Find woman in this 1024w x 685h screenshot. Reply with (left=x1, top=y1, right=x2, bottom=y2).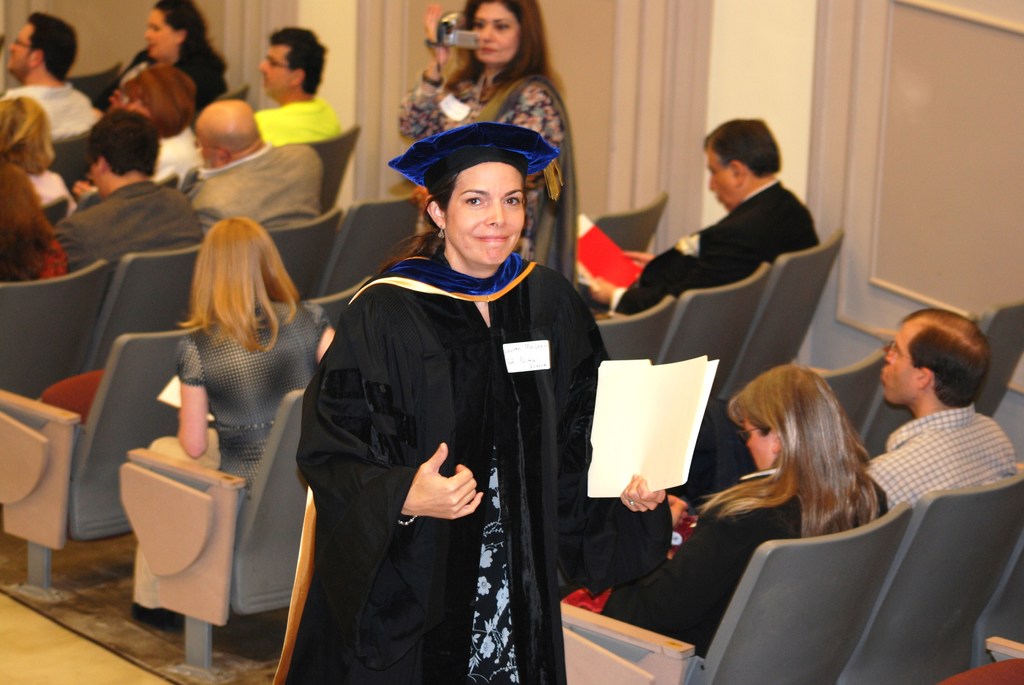
(left=95, top=4, right=234, bottom=107).
